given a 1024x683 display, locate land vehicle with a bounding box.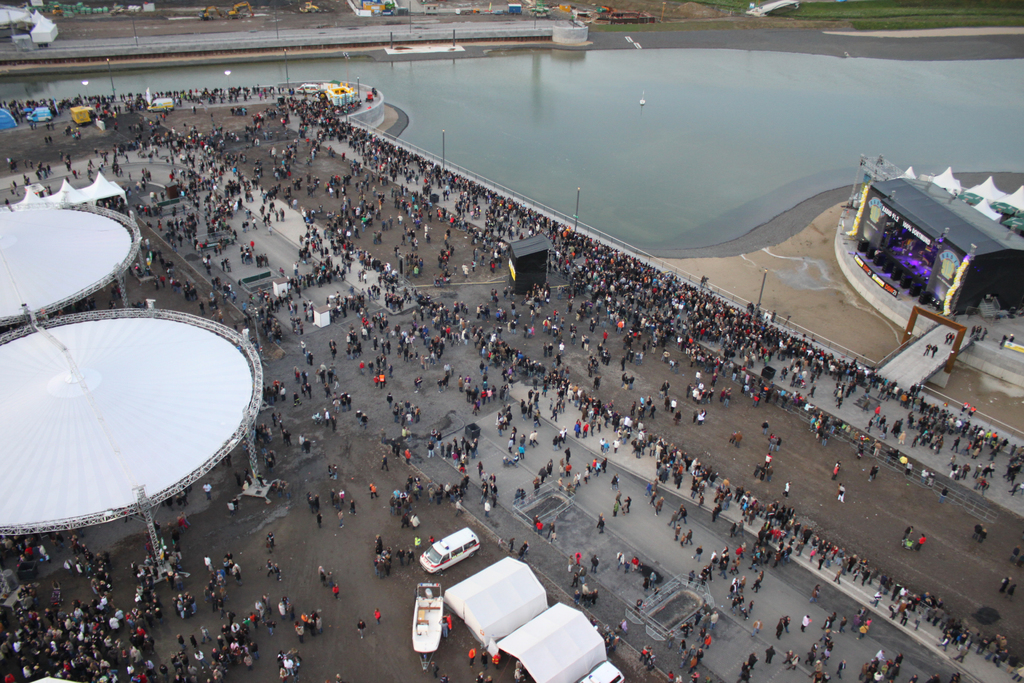
Located: select_region(410, 527, 484, 577).
